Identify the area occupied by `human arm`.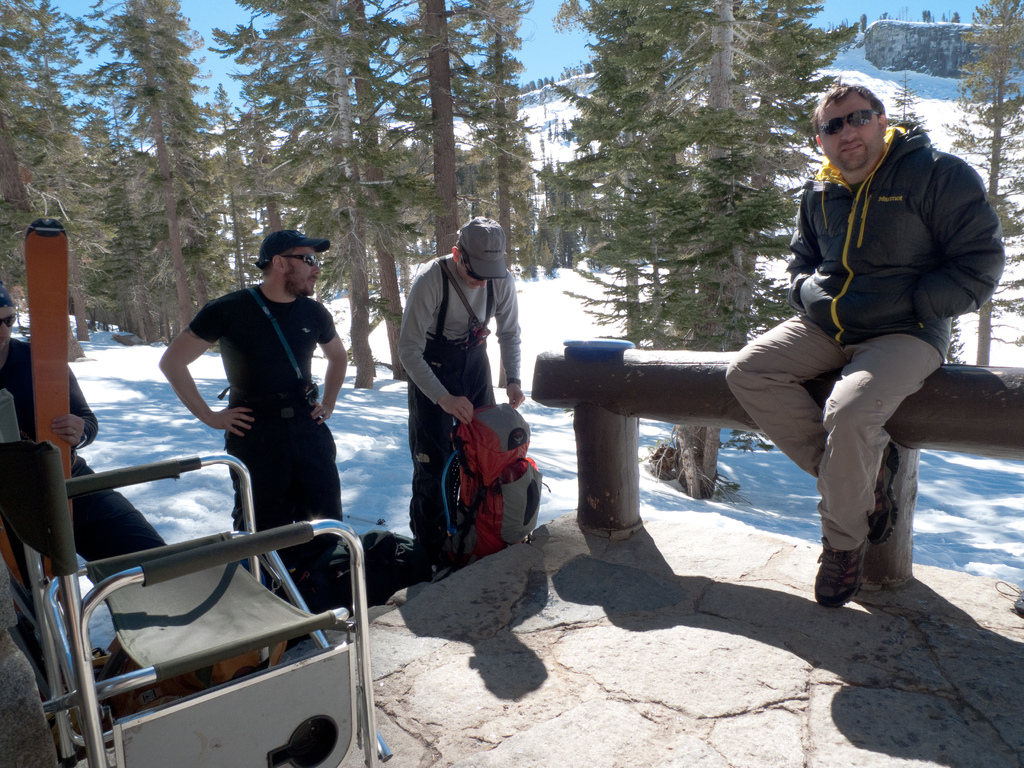
Area: (left=490, top=265, right=527, bottom=405).
